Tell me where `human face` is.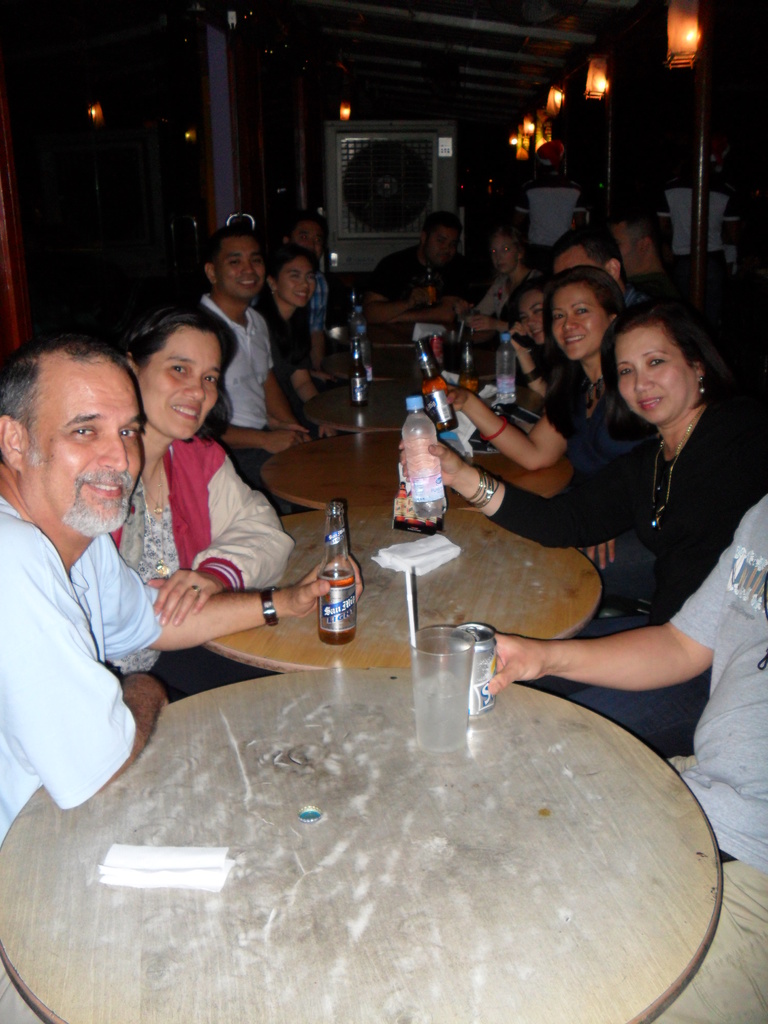
`human face` is at x1=148 y1=330 x2=230 y2=442.
